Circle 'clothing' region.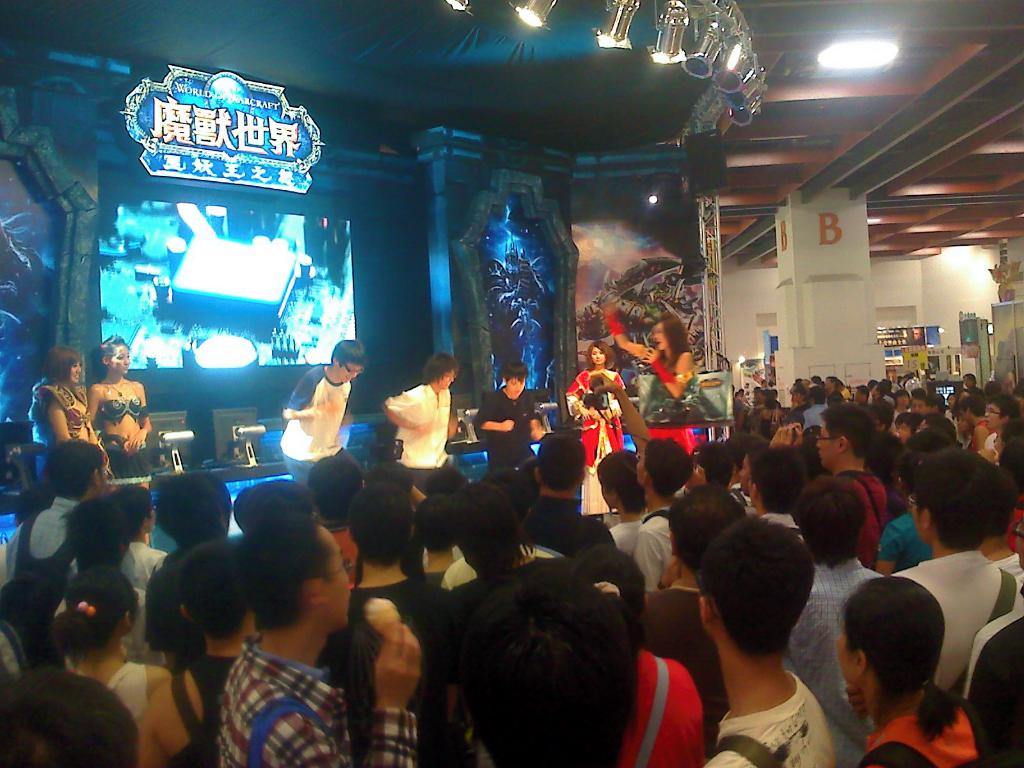
Region: (153, 543, 214, 650).
